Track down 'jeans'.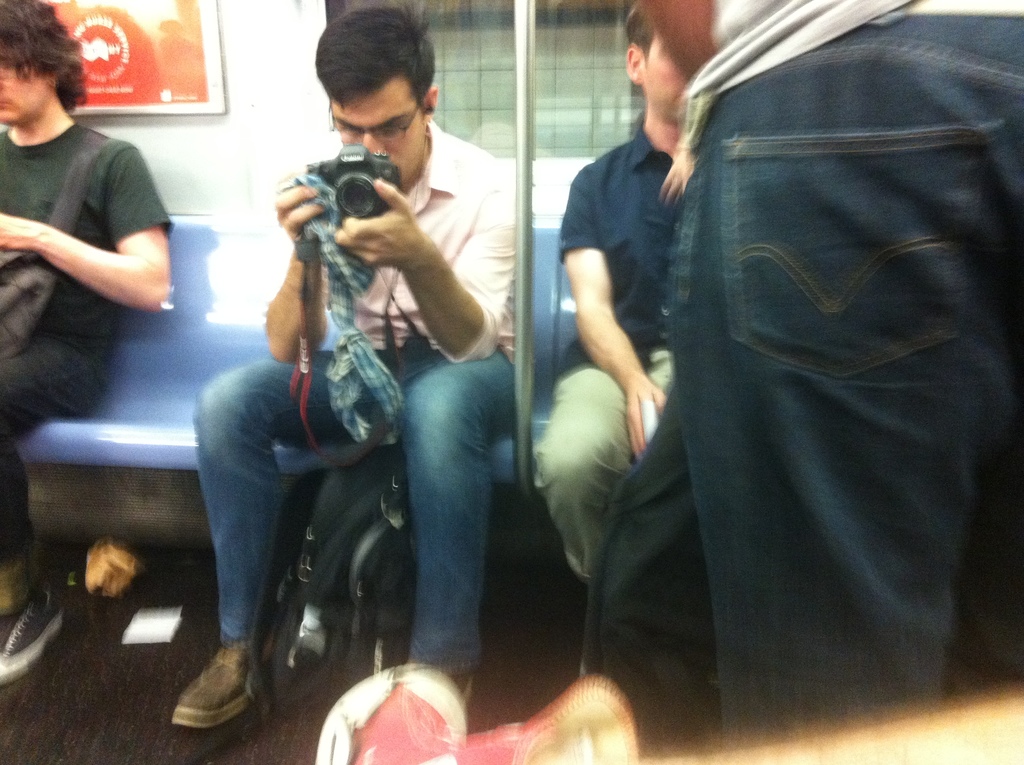
Tracked to x1=0 y1=337 x2=110 y2=575.
